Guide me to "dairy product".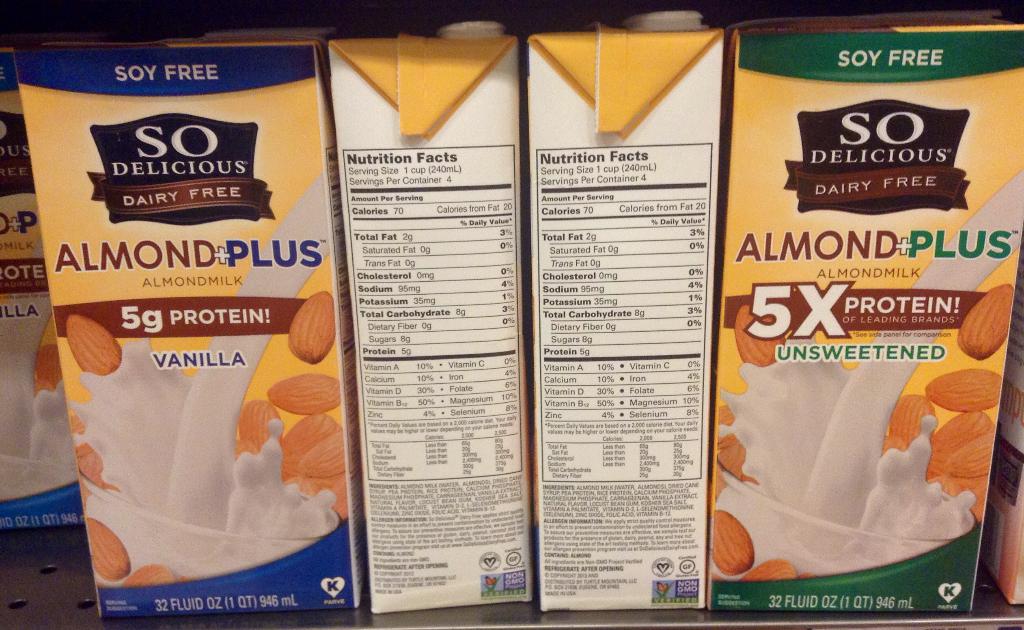
Guidance: bbox=[343, 31, 519, 604].
